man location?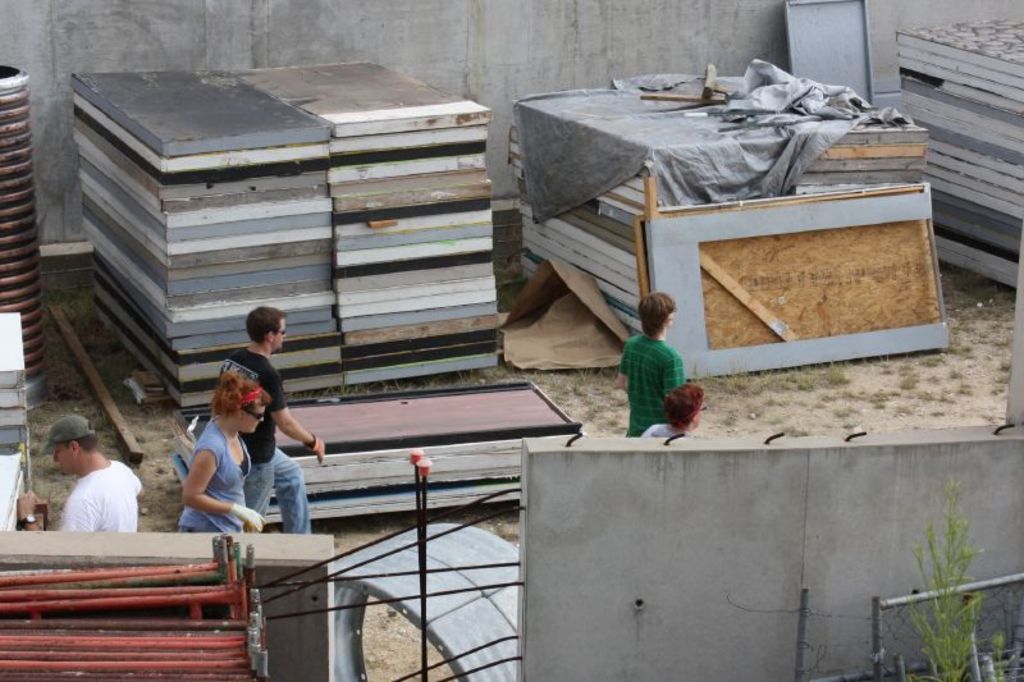
left=225, top=306, right=329, bottom=530
